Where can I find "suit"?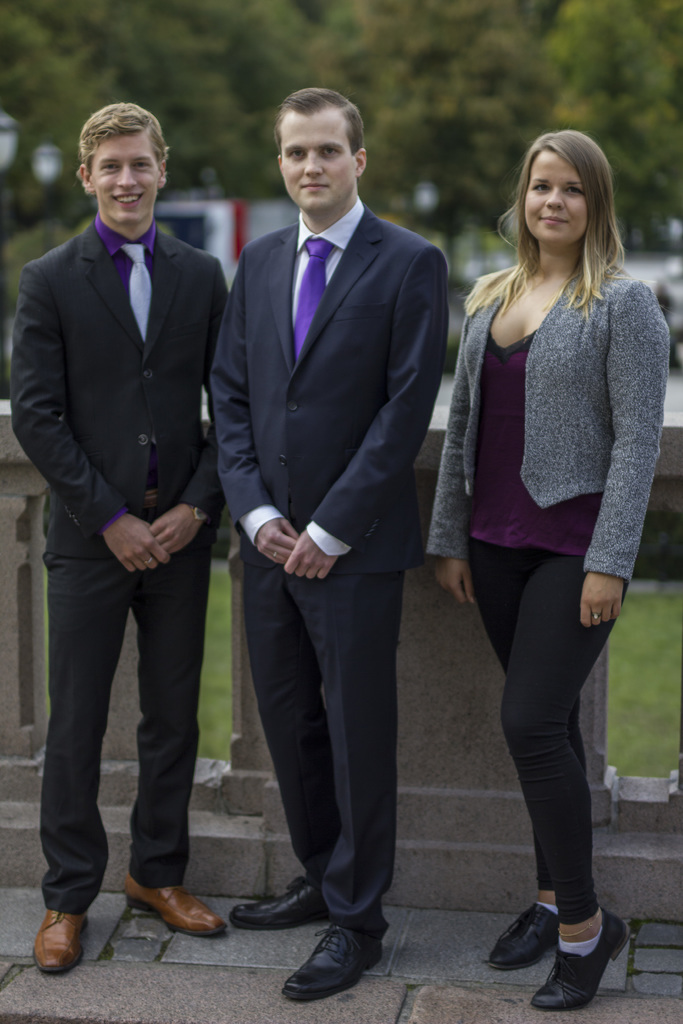
You can find it at x1=8, y1=218, x2=232, y2=921.
